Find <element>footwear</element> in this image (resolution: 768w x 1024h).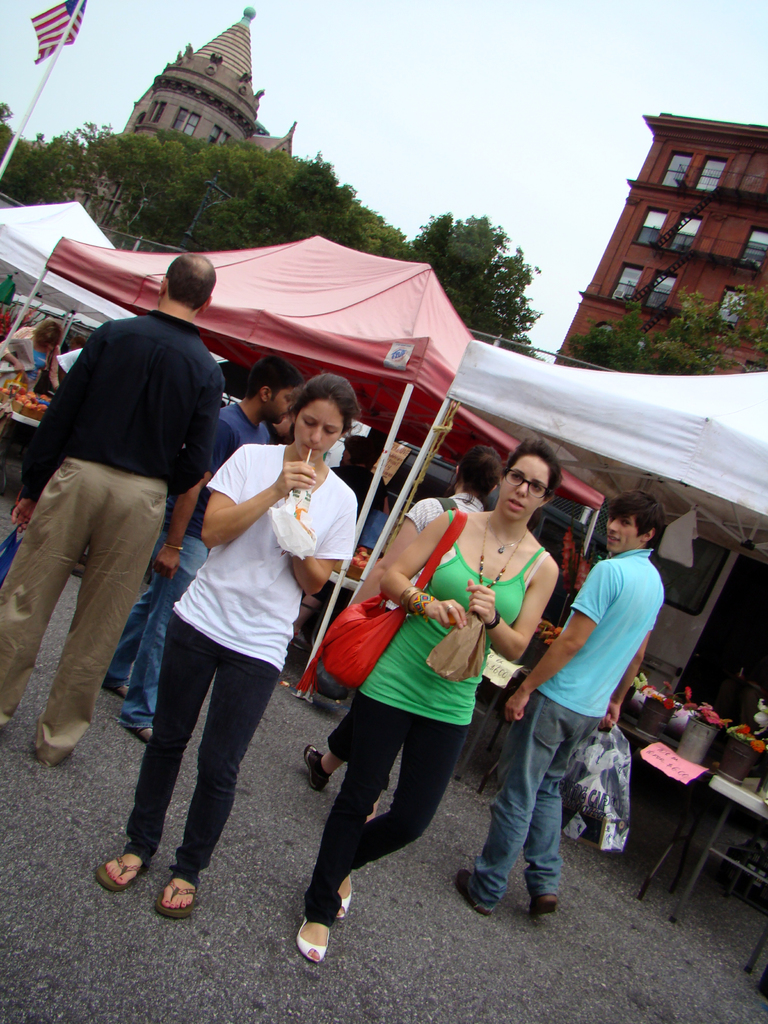
bbox=[531, 885, 555, 925].
